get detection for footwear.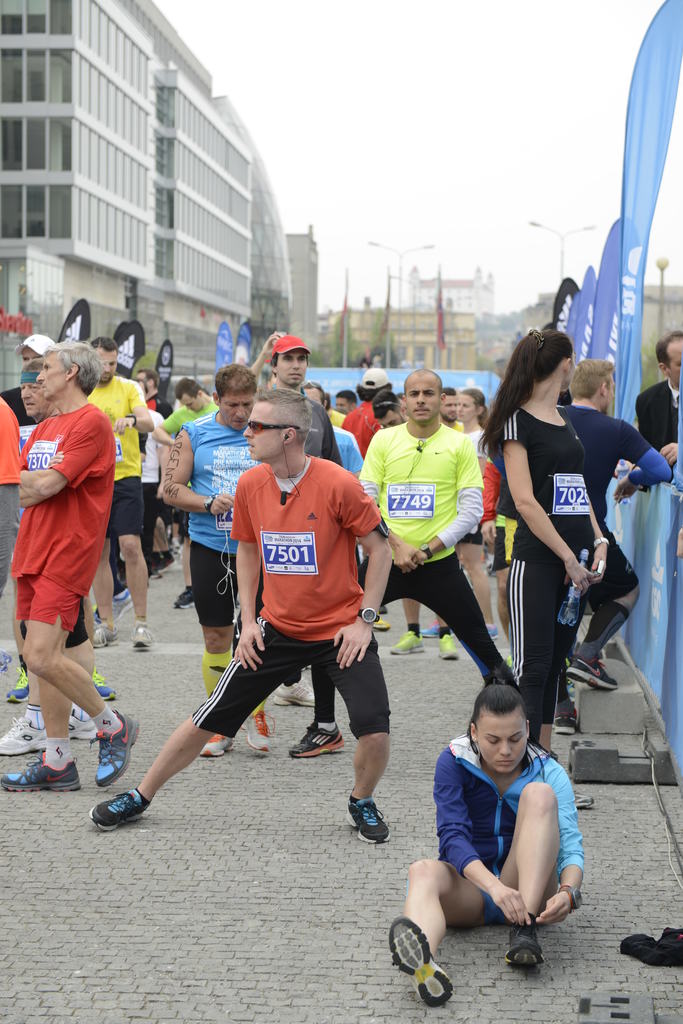
Detection: BBox(95, 705, 138, 785).
